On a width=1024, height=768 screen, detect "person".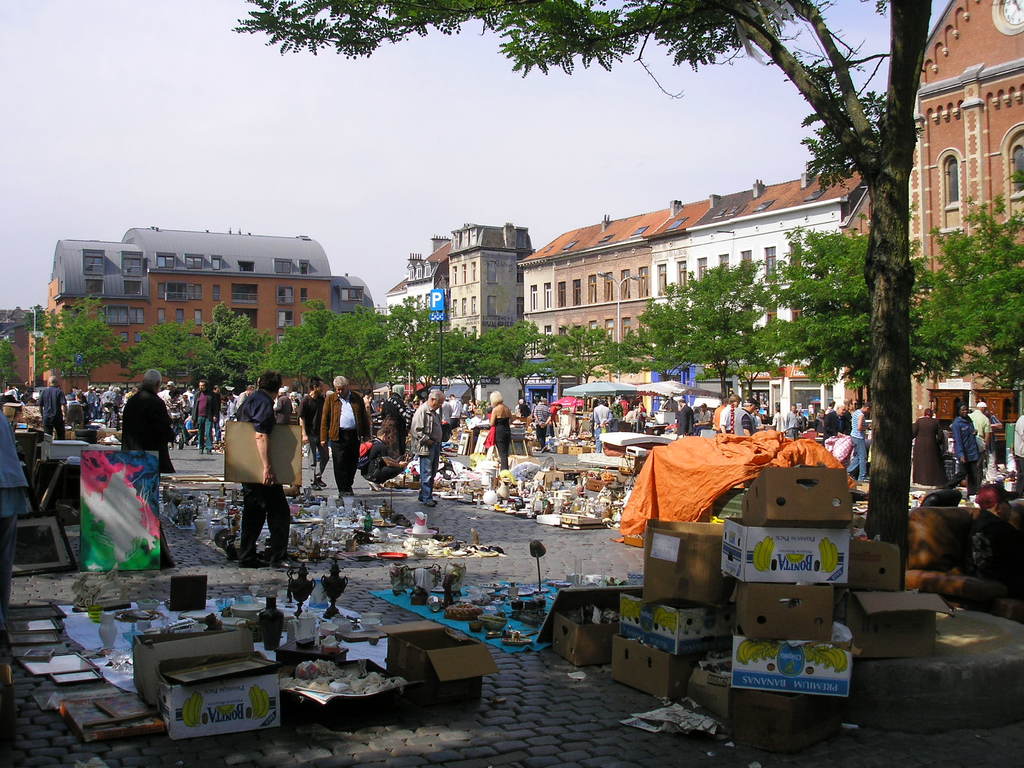
408:387:444:507.
